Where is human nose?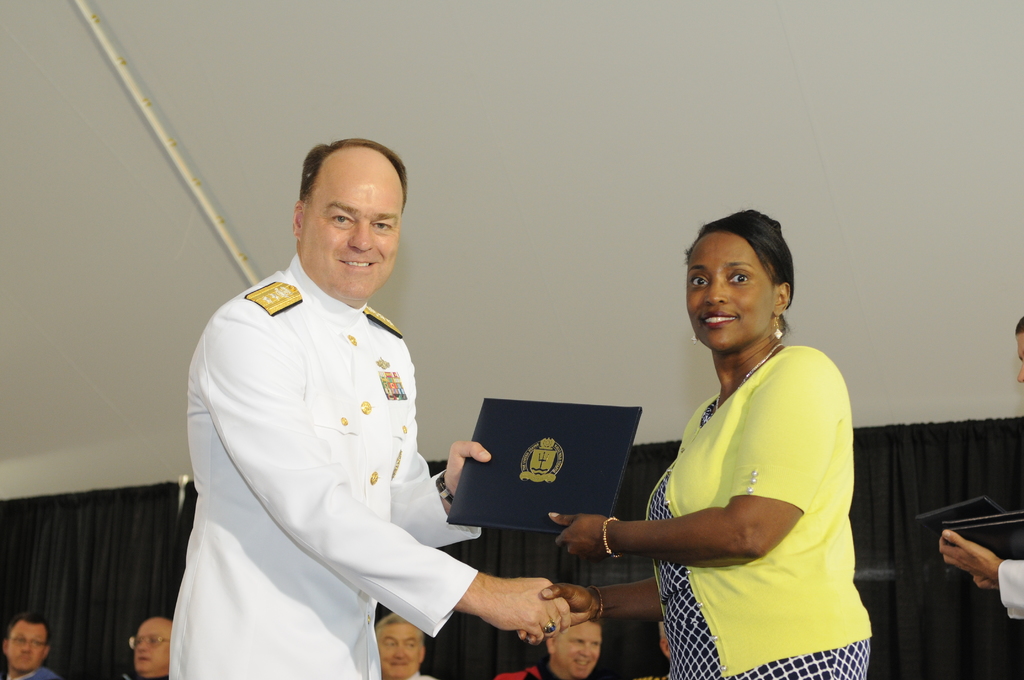
577/644/591/657.
